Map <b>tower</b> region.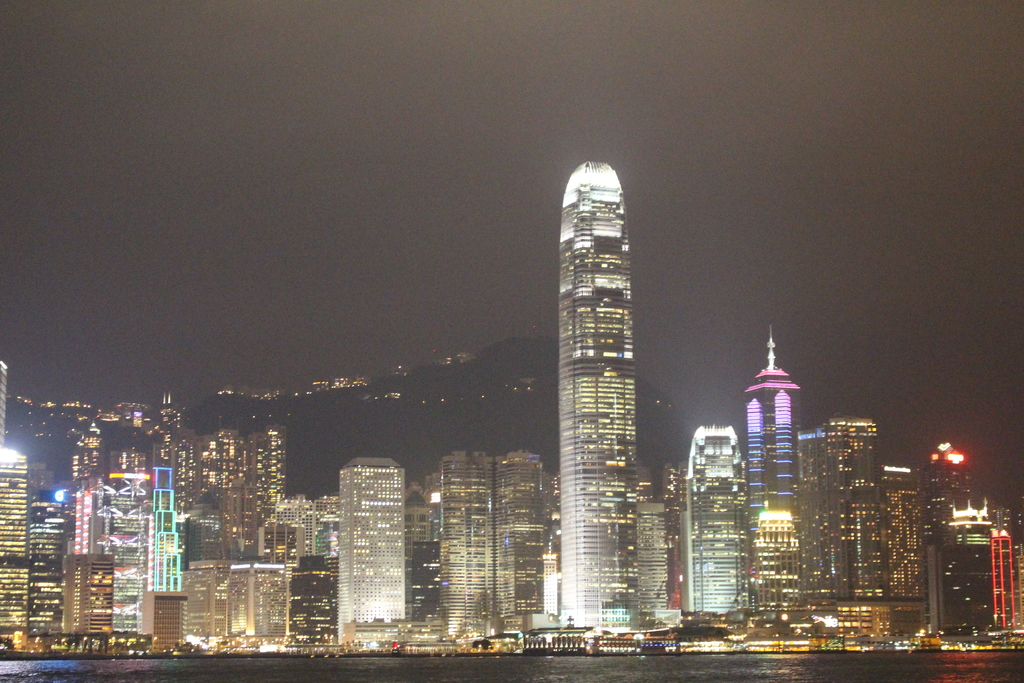
Mapped to locate(99, 445, 148, 481).
